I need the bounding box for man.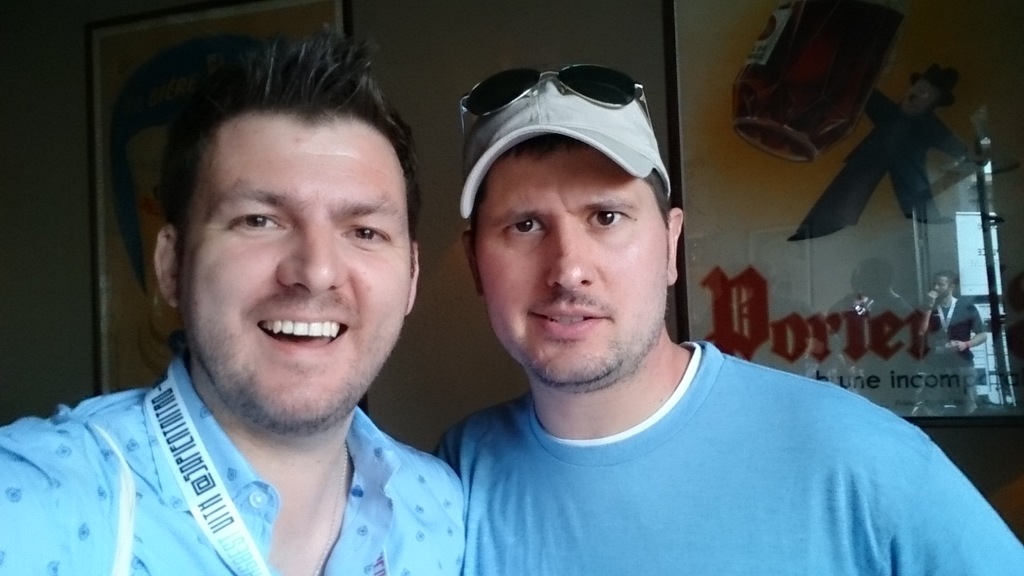
Here it is: box(8, 17, 532, 558).
